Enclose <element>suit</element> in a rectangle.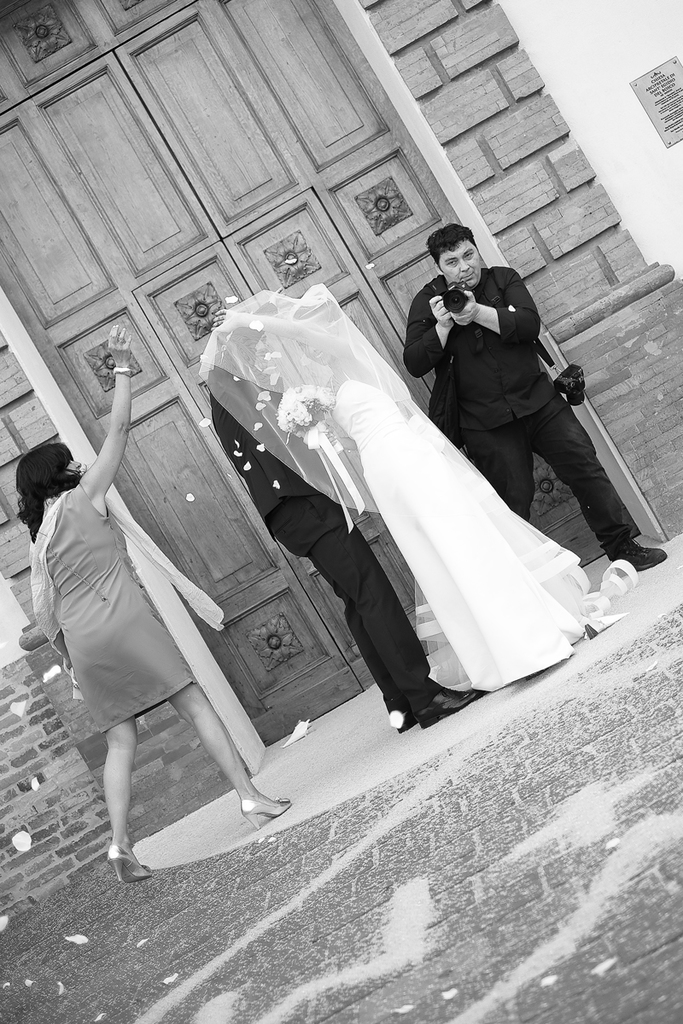
l=380, t=234, r=620, b=549.
